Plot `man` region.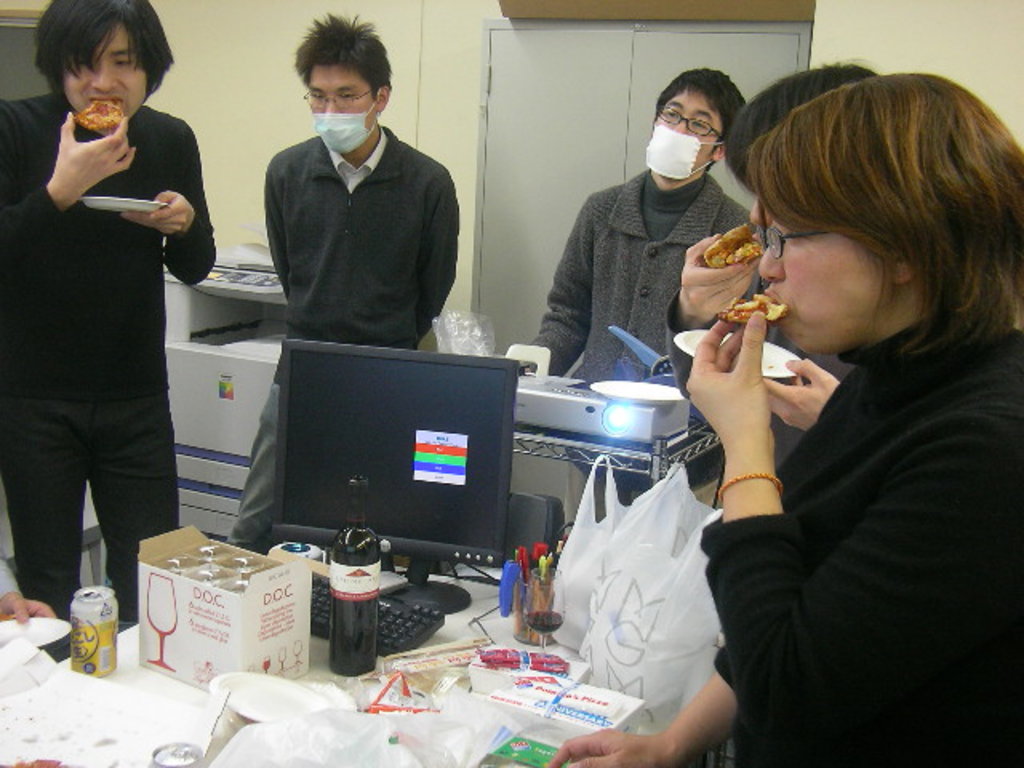
Plotted at Rect(0, 0, 218, 629).
